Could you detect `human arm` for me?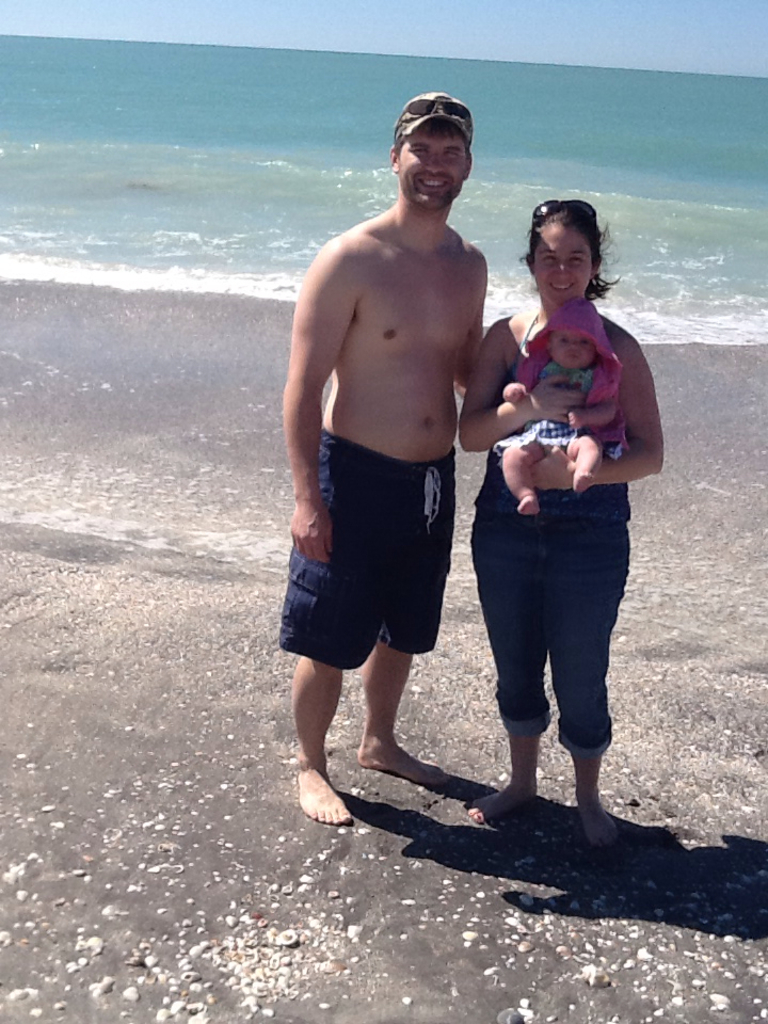
Detection result: <region>278, 239, 359, 566</region>.
